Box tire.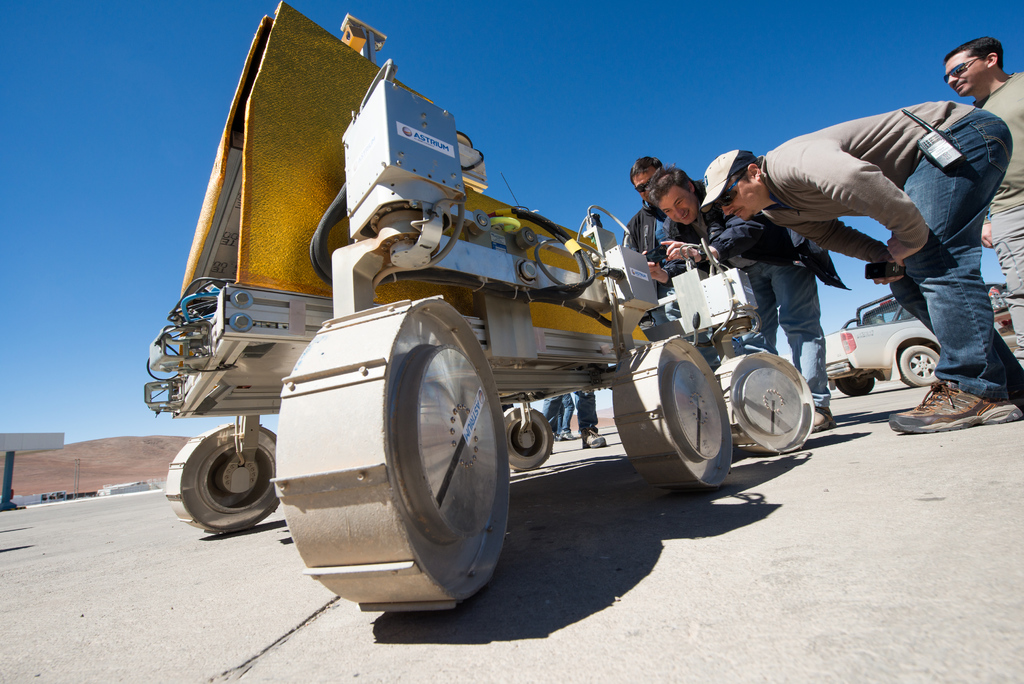
897, 343, 937, 383.
